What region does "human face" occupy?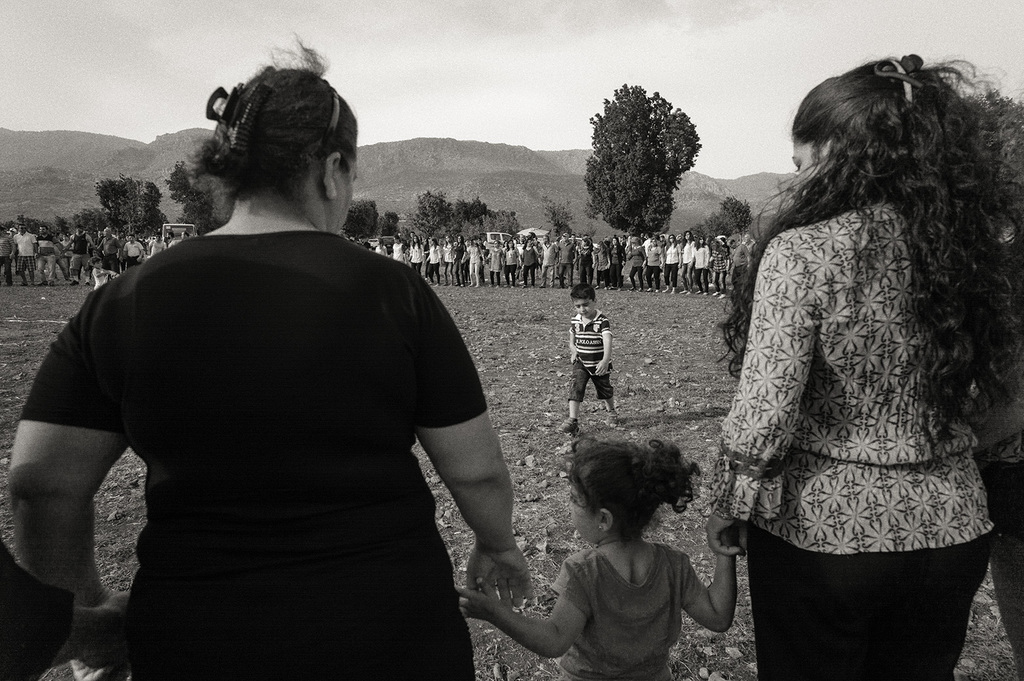
BBox(331, 152, 359, 231).
